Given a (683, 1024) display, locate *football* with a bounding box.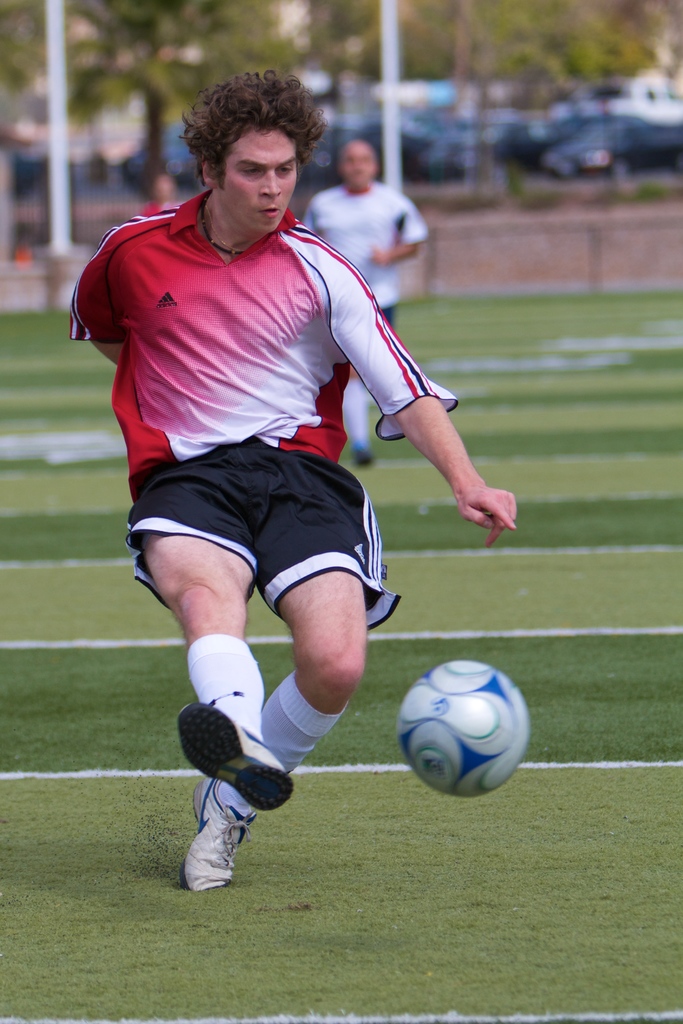
Located: [397, 655, 530, 801].
